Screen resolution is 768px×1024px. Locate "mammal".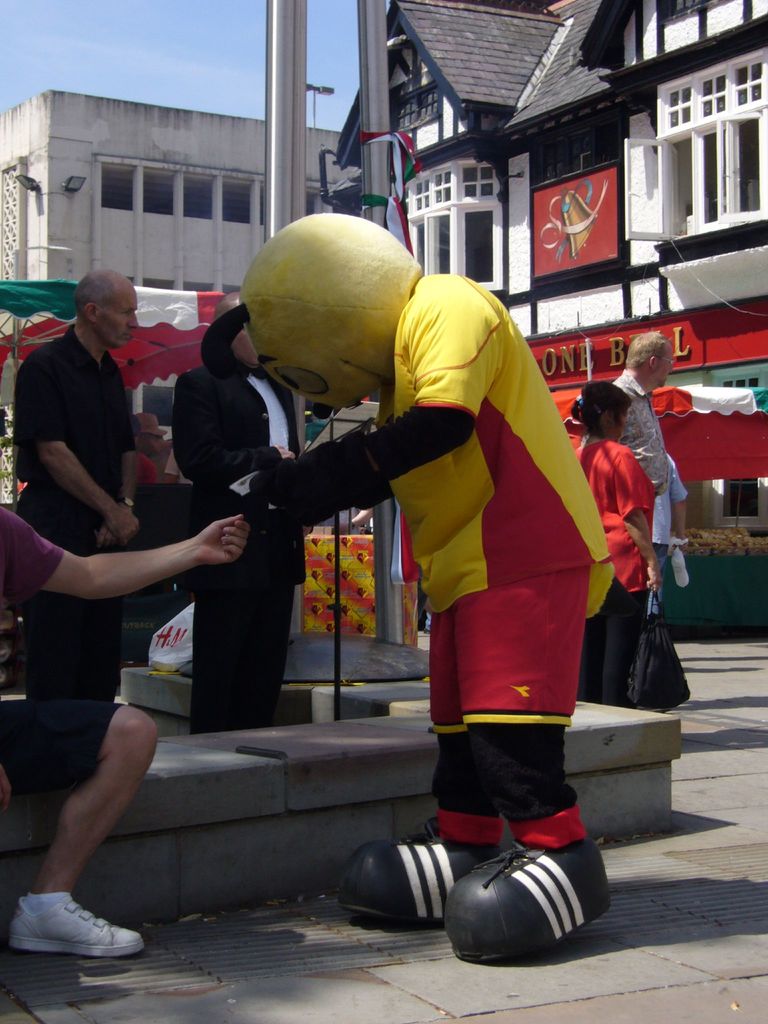
bbox=[20, 266, 232, 738].
